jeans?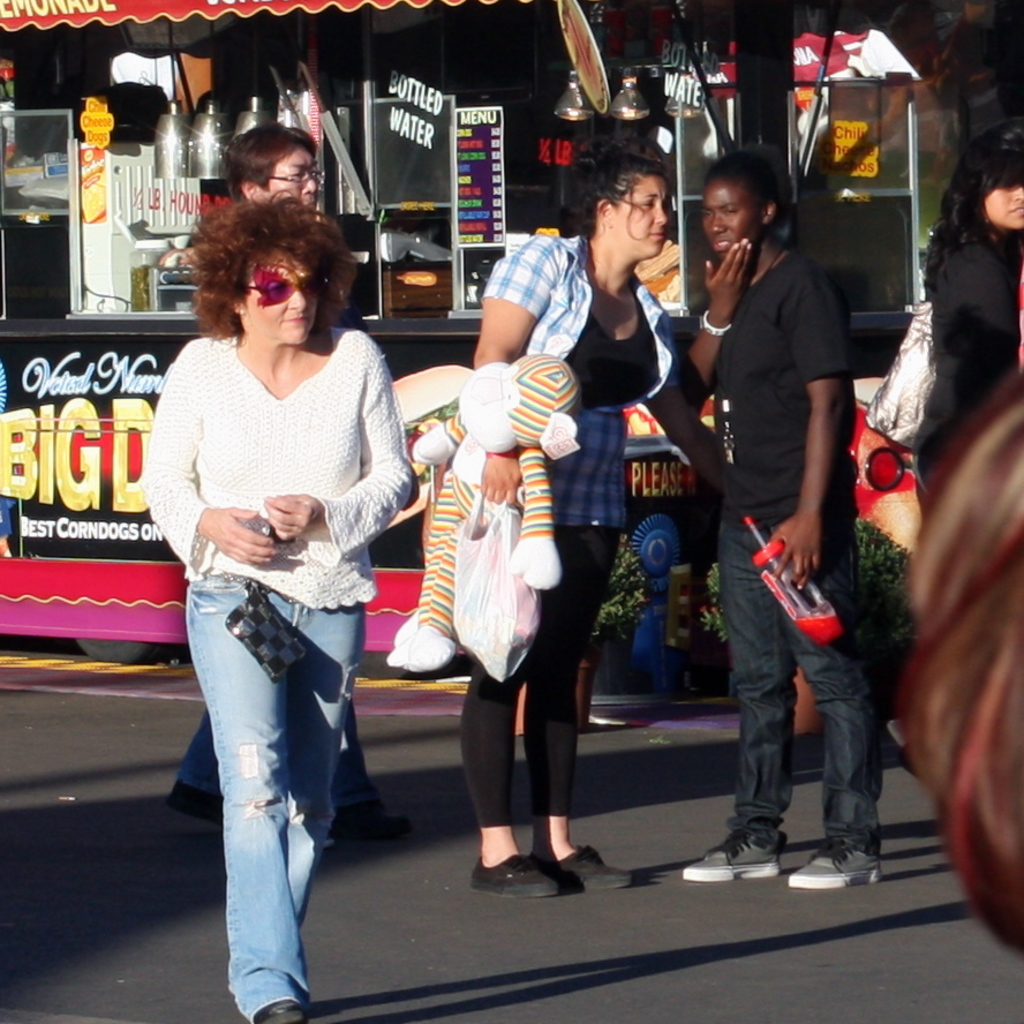
locate(707, 514, 881, 857)
